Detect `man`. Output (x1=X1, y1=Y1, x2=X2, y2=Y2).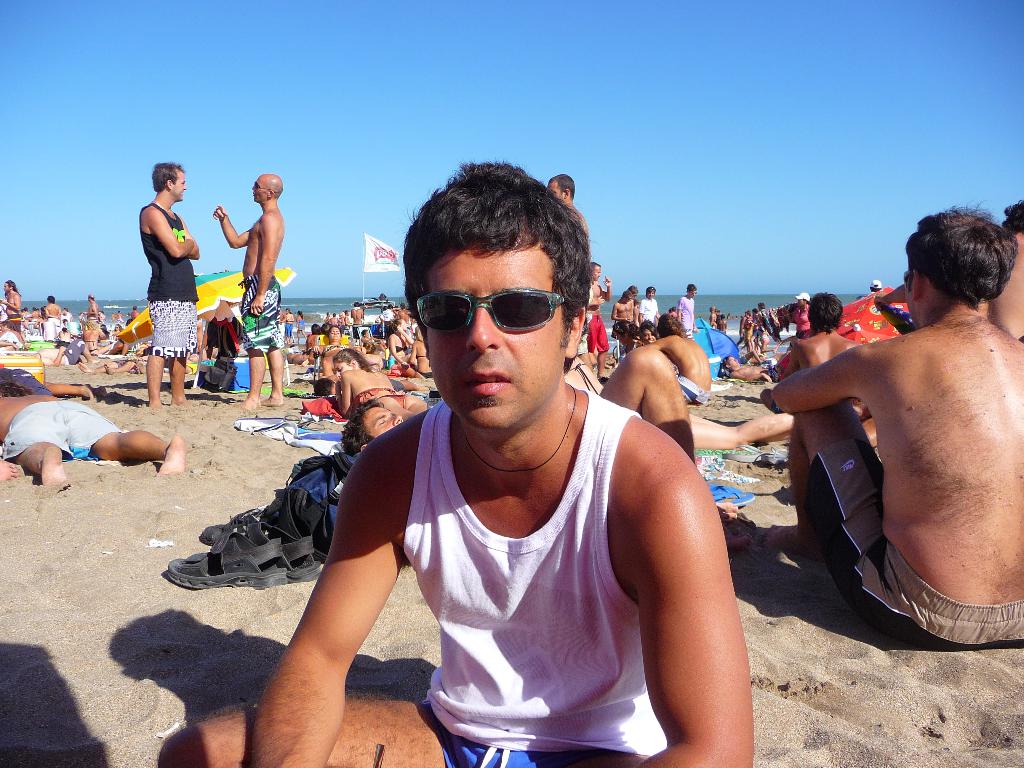
(x1=44, y1=293, x2=60, y2=341).
